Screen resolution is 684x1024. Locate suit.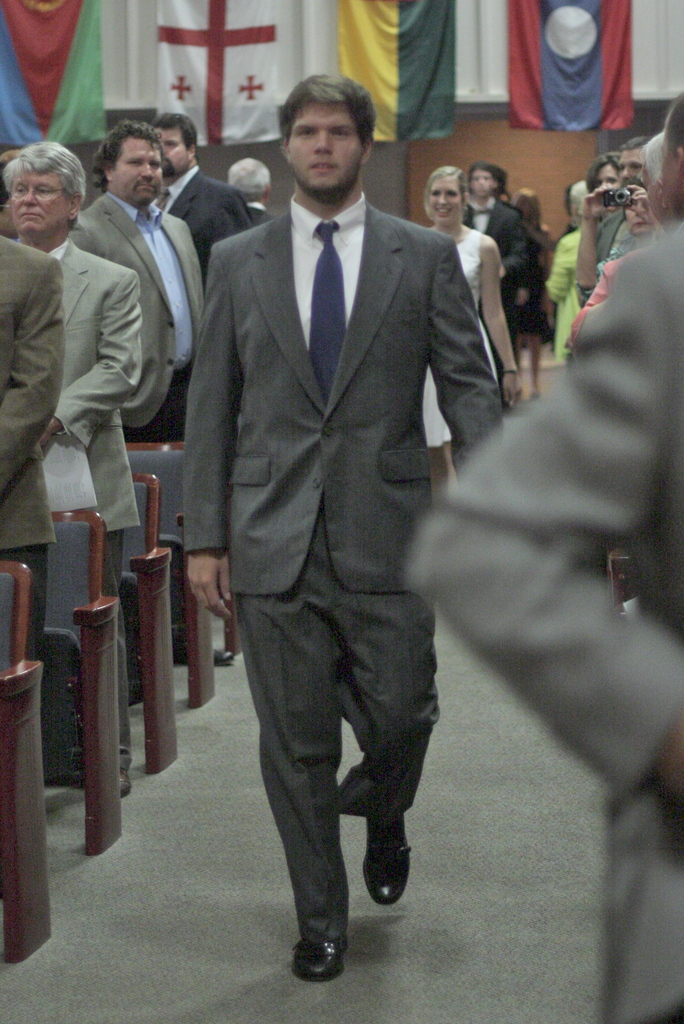
{"x1": 245, "y1": 202, "x2": 277, "y2": 221}.
